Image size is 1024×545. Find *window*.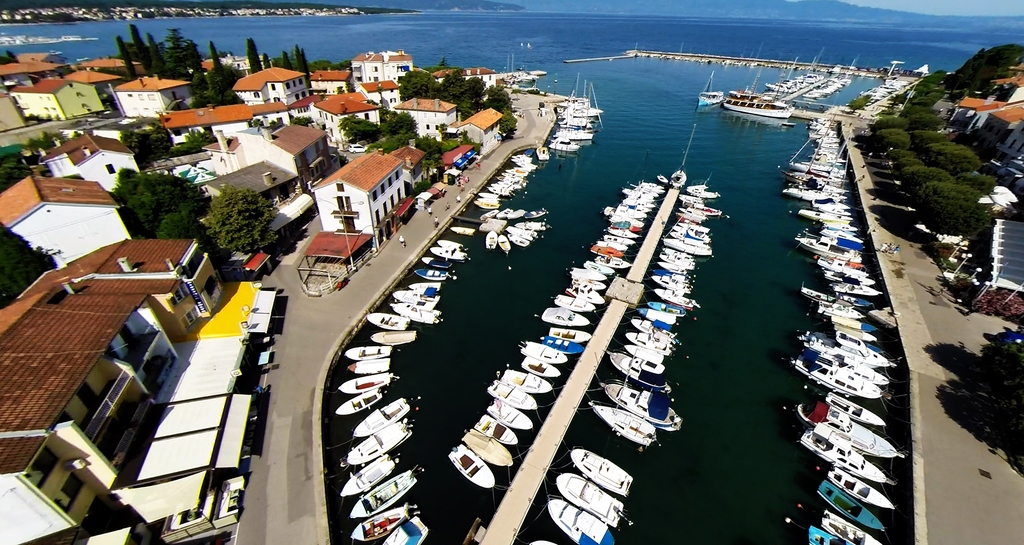
[left=335, top=182, right=341, bottom=189].
